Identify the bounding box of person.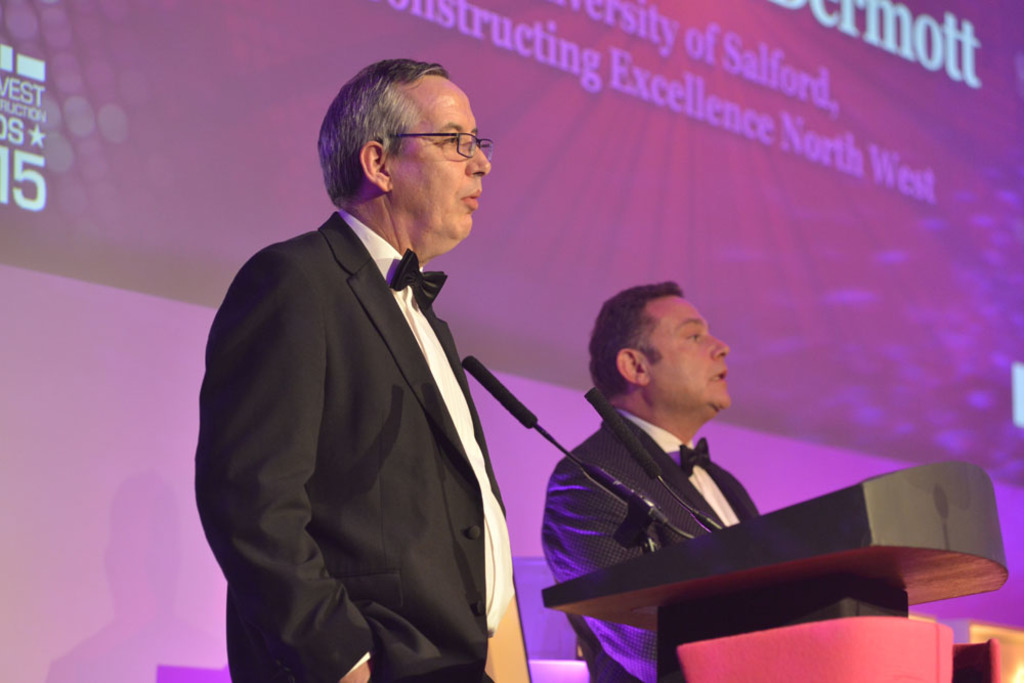
<bbox>543, 282, 764, 682</bbox>.
